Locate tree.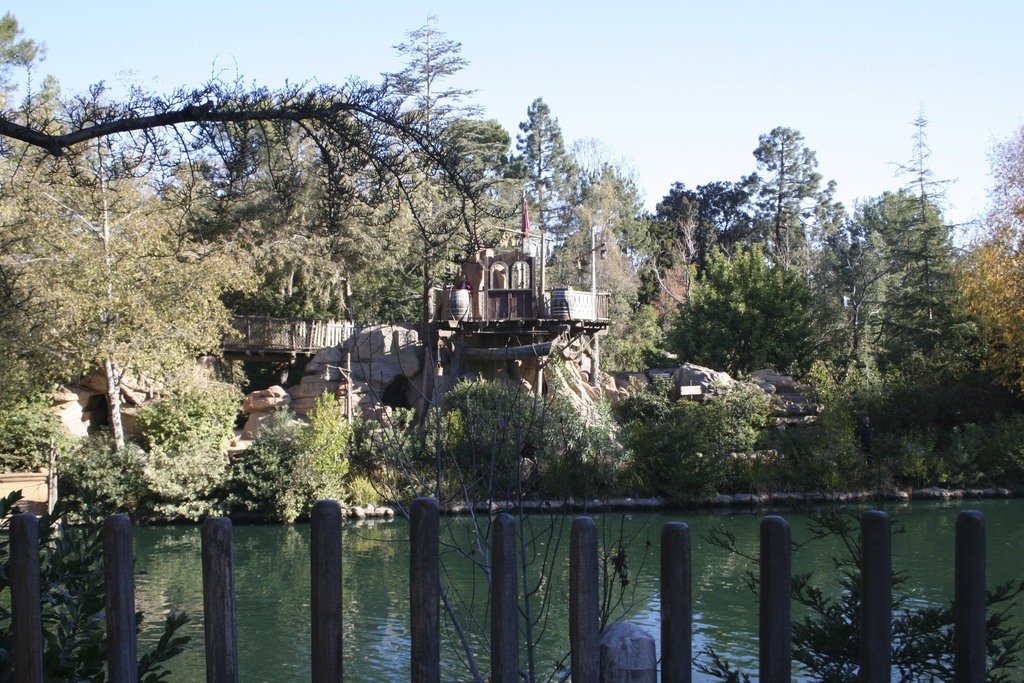
Bounding box: region(493, 97, 580, 254).
